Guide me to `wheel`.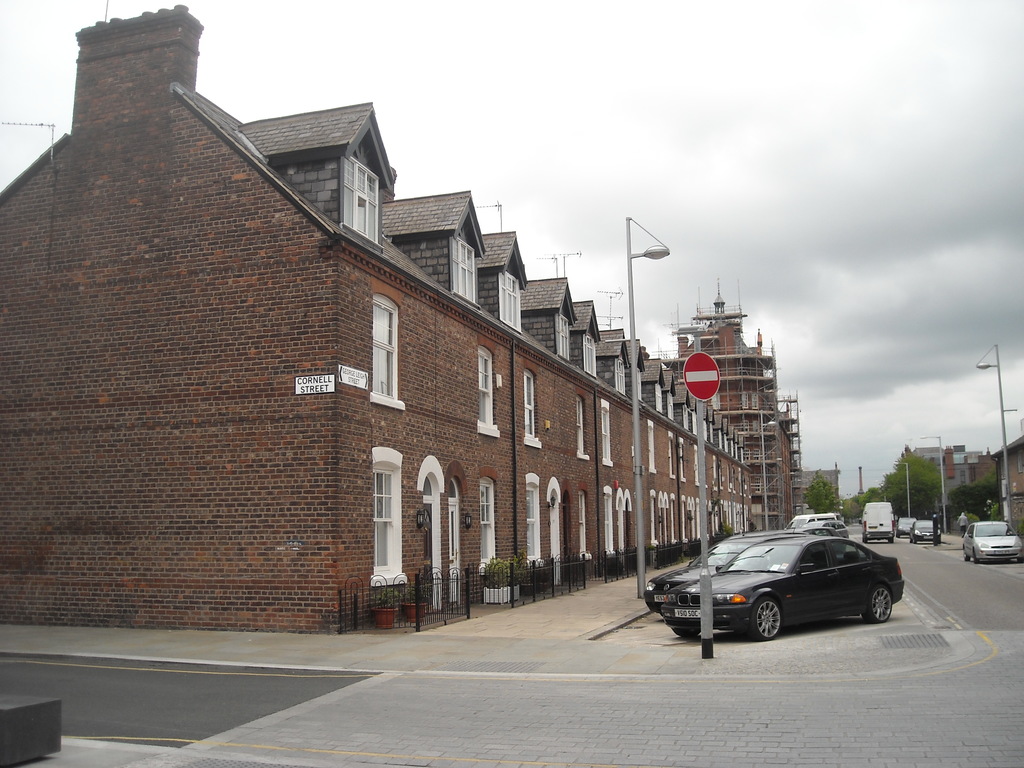
Guidance: [747, 594, 785, 646].
